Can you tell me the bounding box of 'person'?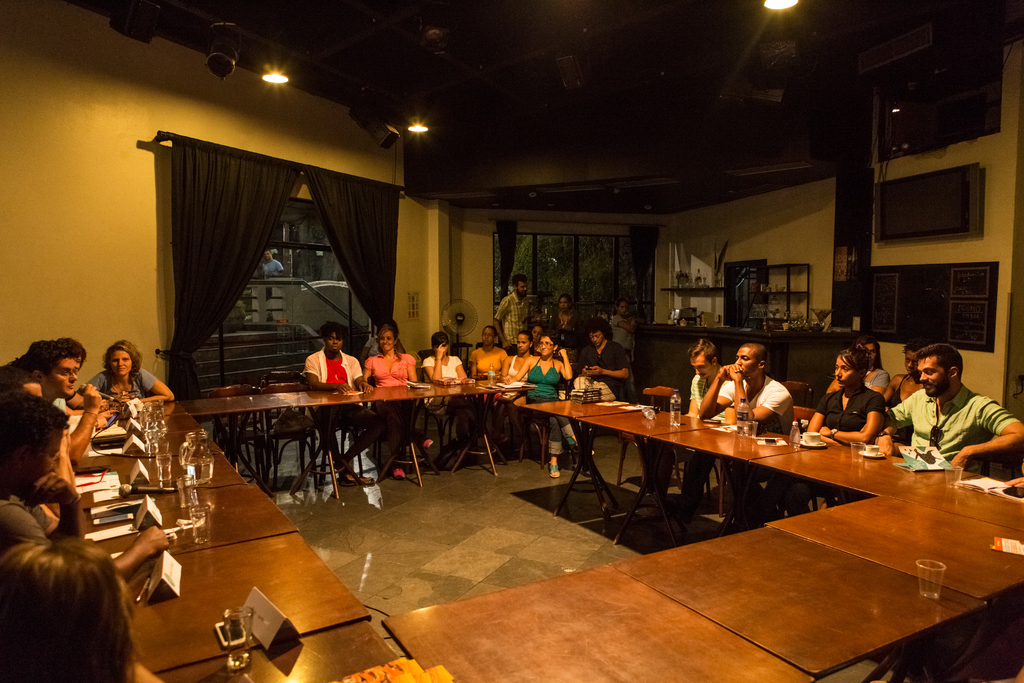
[left=418, top=331, right=490, bottom=460].
